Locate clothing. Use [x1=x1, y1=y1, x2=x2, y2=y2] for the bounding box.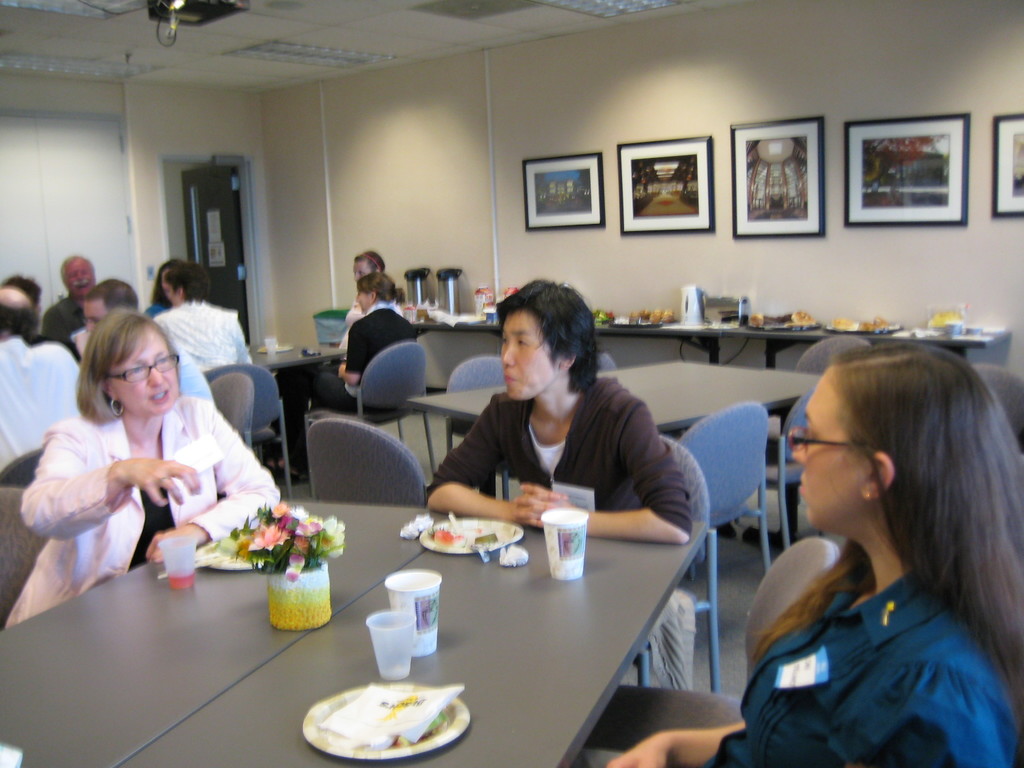
[x1=29, y1=374, x2=229, y2=613].
